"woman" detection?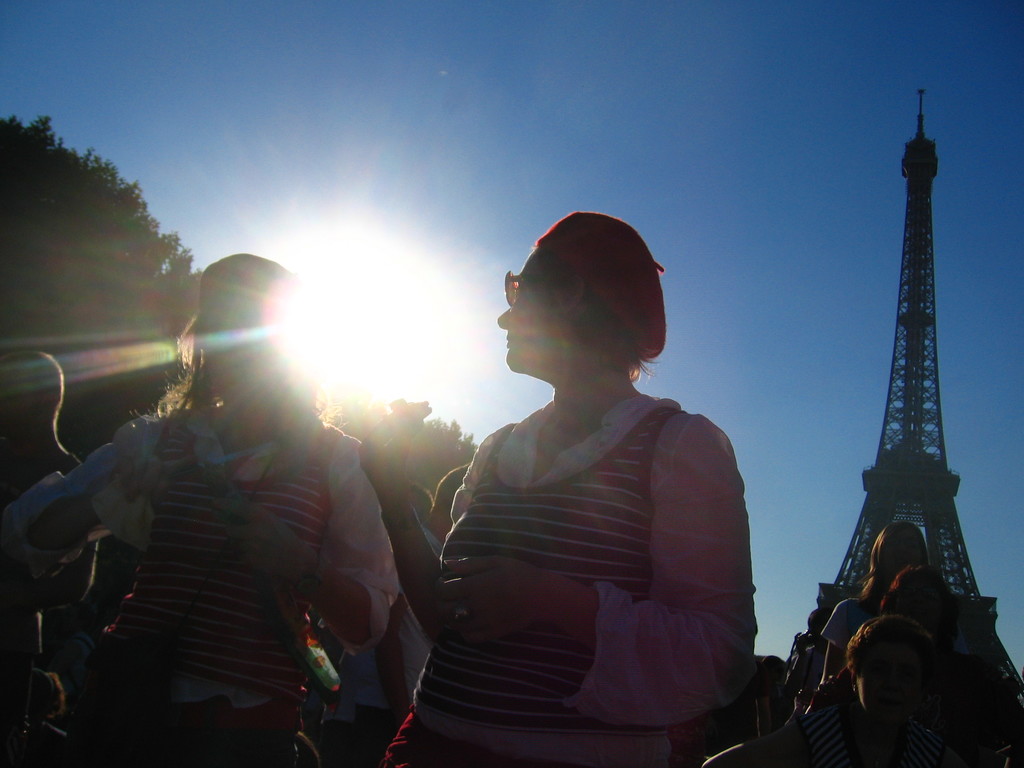
select_region(0, 248, 401, 767)
